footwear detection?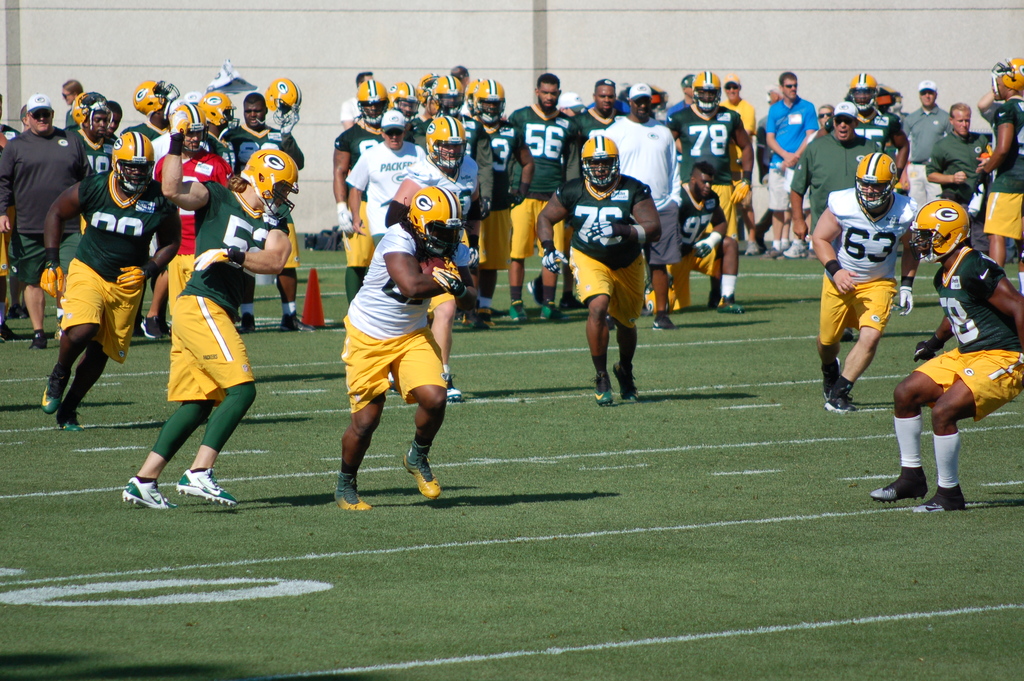
BBox(156, 318, 171, 336)
